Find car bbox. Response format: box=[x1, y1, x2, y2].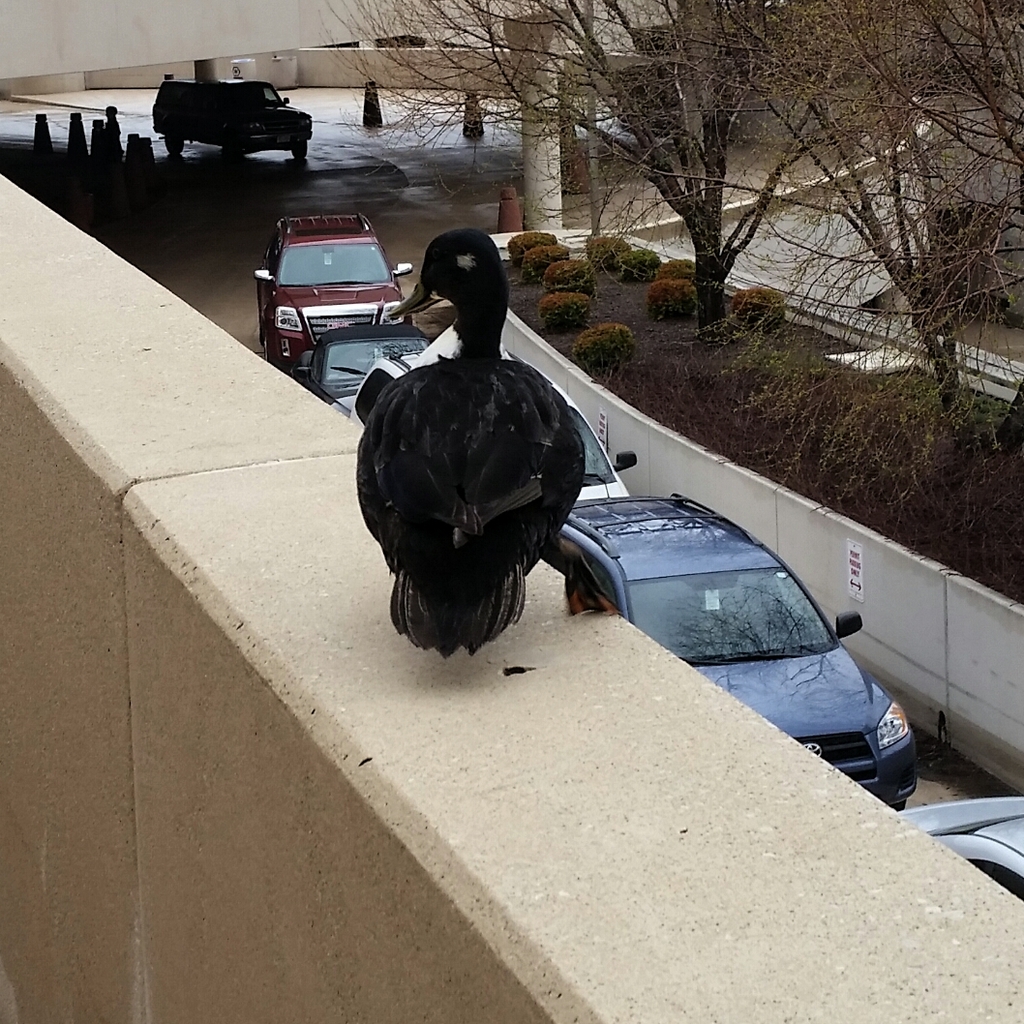
box=[551, 497, 914, 814].
